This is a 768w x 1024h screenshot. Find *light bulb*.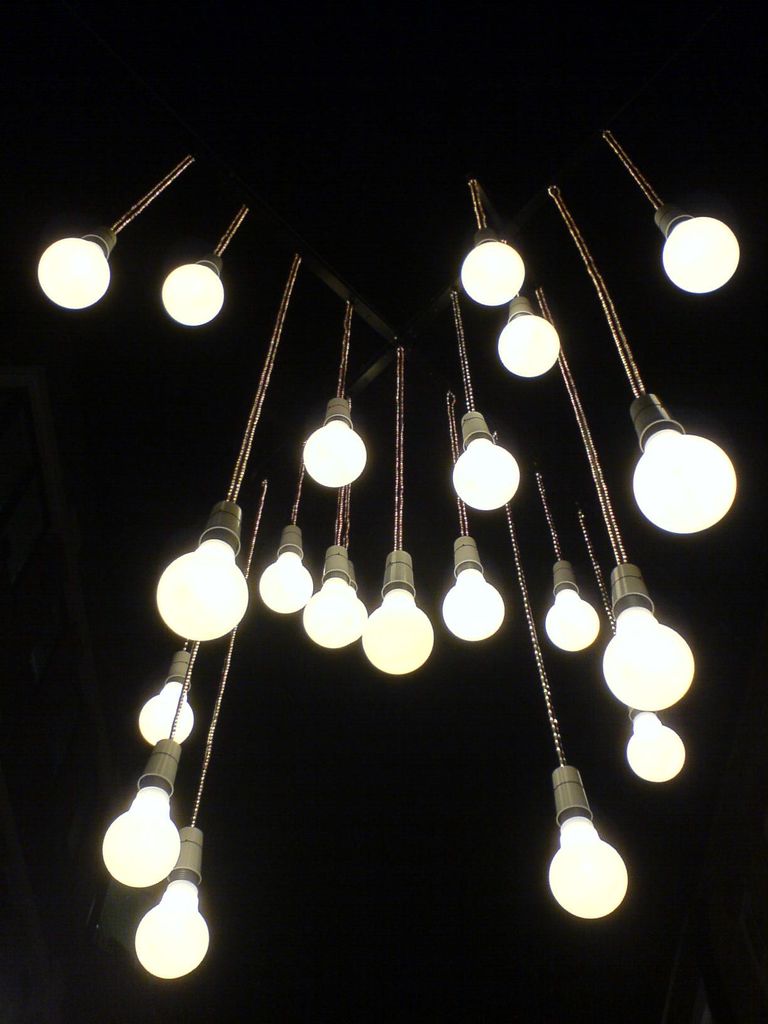
Bounding box: [left=260, top=547, right=312, bottom=614].
